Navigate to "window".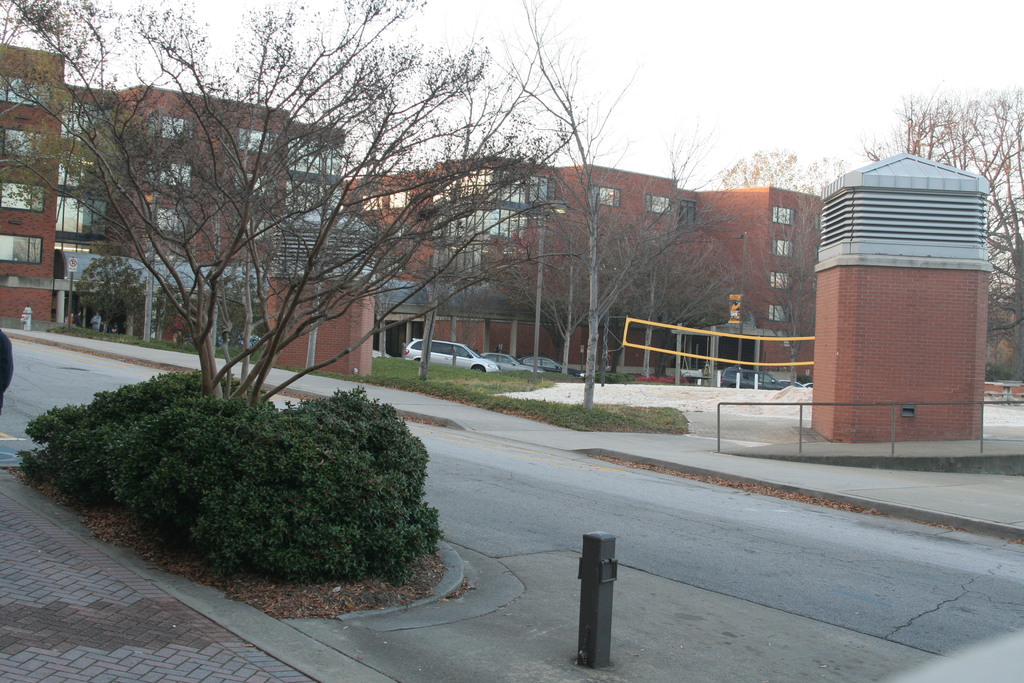
Navigation target: x1=51, y1=197, x2=109, y2=238.
